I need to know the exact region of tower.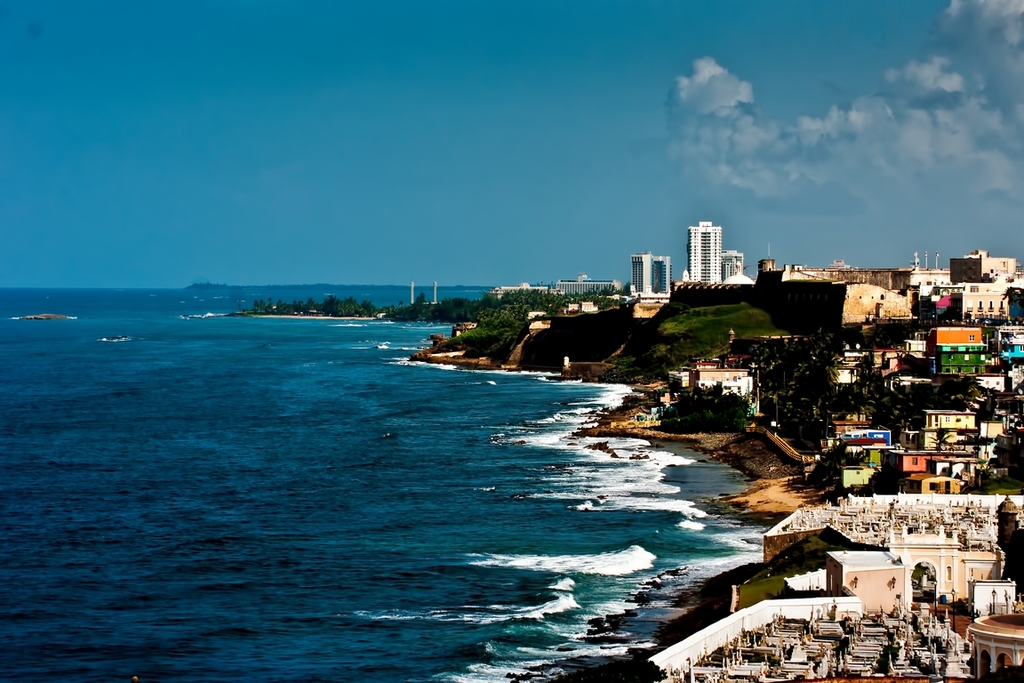
Region: 722:249:745:279.
